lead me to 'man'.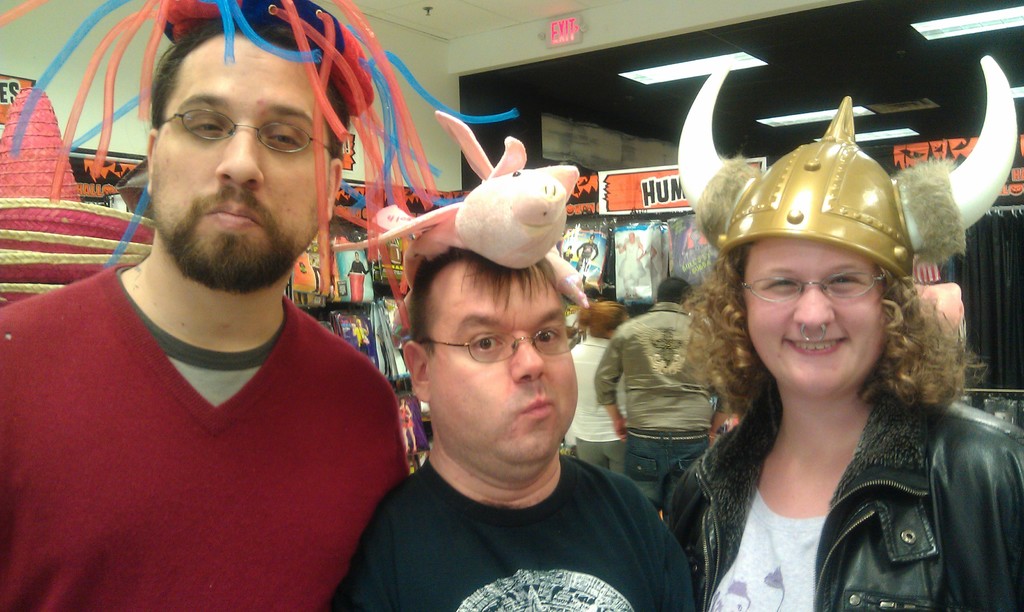
Lead to (x1=596, y1=277, x2=727, y2=526).
